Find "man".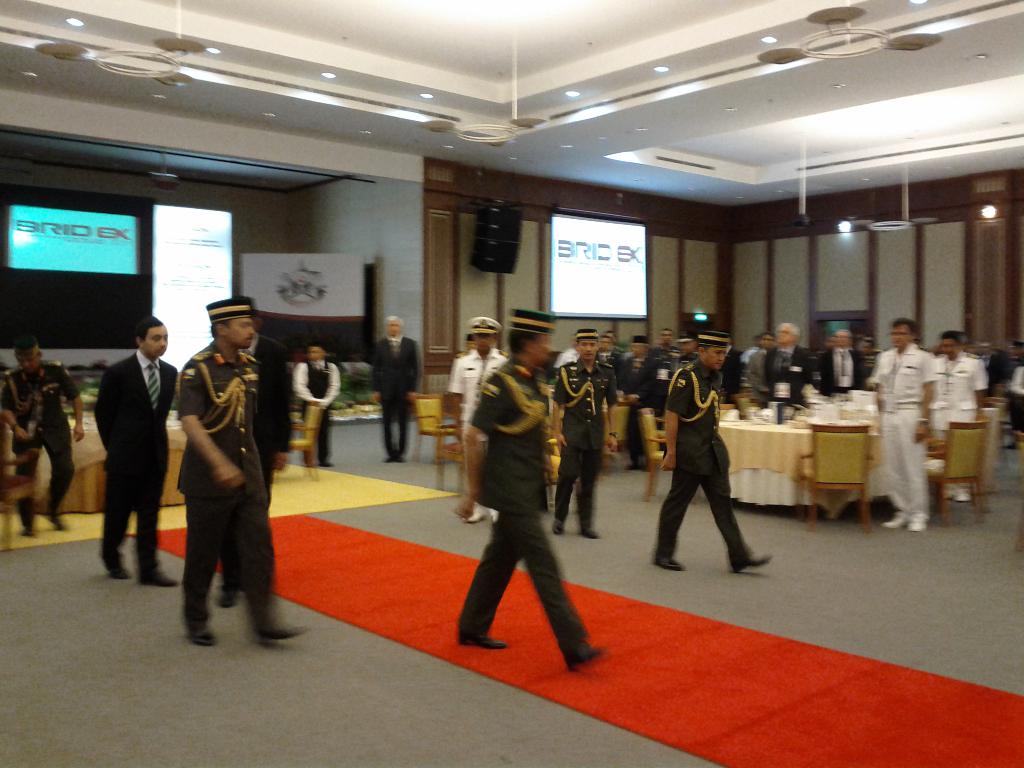
locate(450, 306, 600, 673).
